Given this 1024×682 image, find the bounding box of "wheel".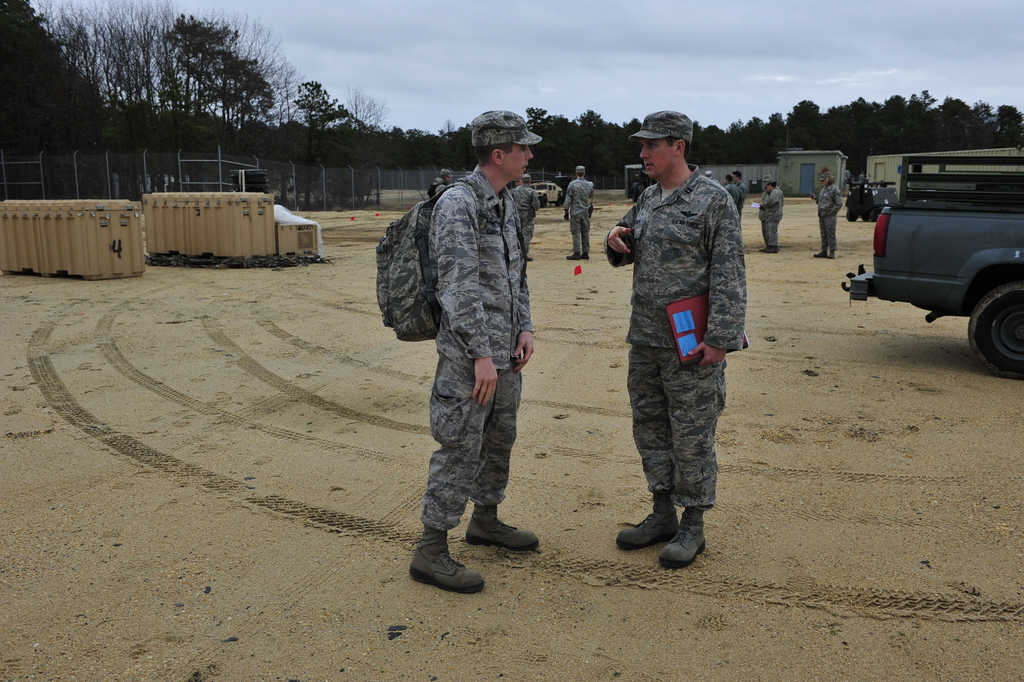
(left=555, top=194, right=562, bottom=206).
